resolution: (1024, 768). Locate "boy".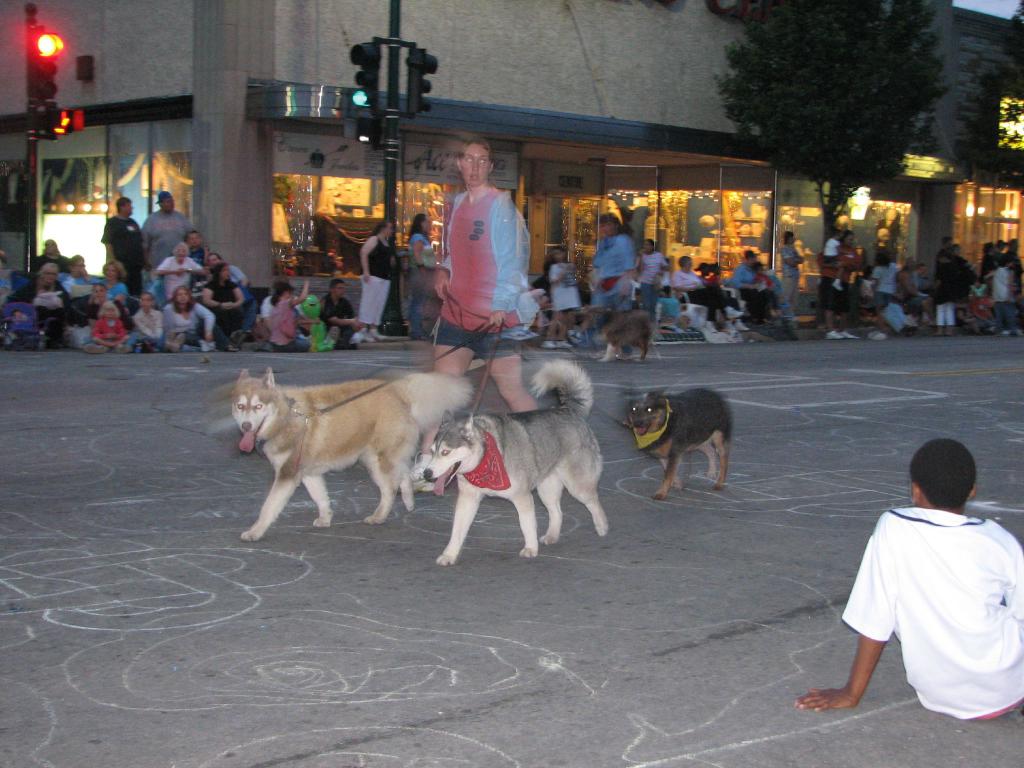
bbox(750, 263, 784, 319).
